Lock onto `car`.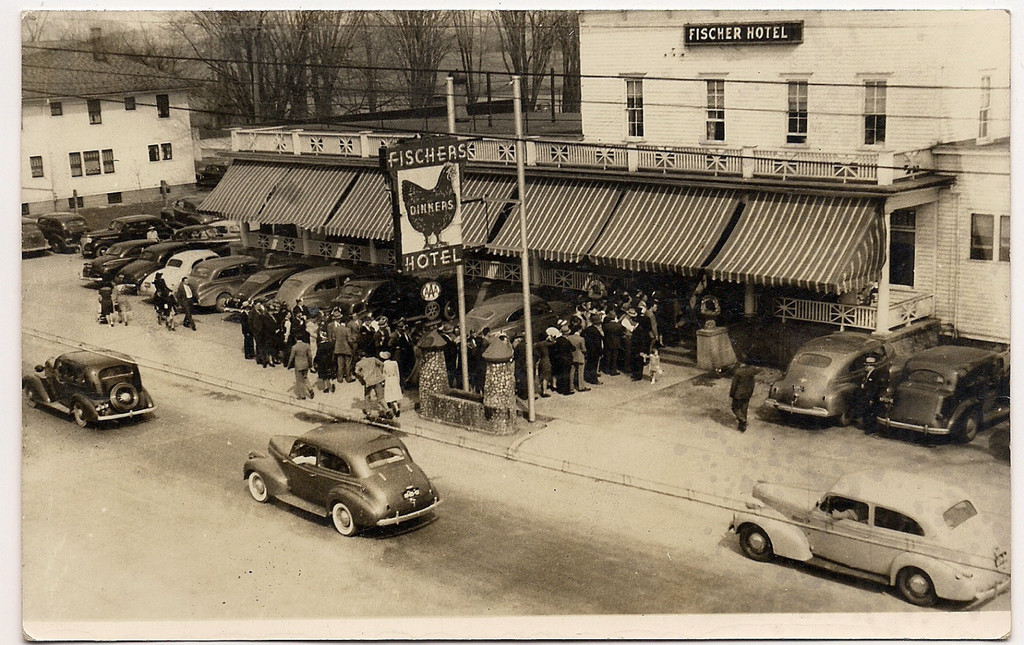
Locked: 18 341 159 429.
